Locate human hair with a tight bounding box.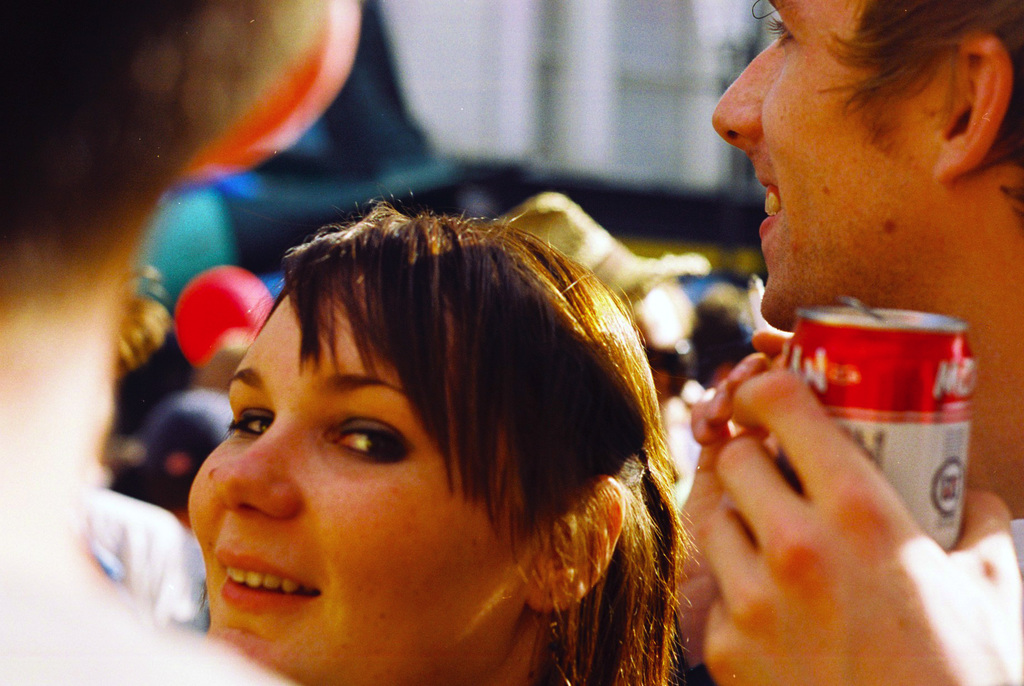
select_region(831, 3, 1023, 208).
